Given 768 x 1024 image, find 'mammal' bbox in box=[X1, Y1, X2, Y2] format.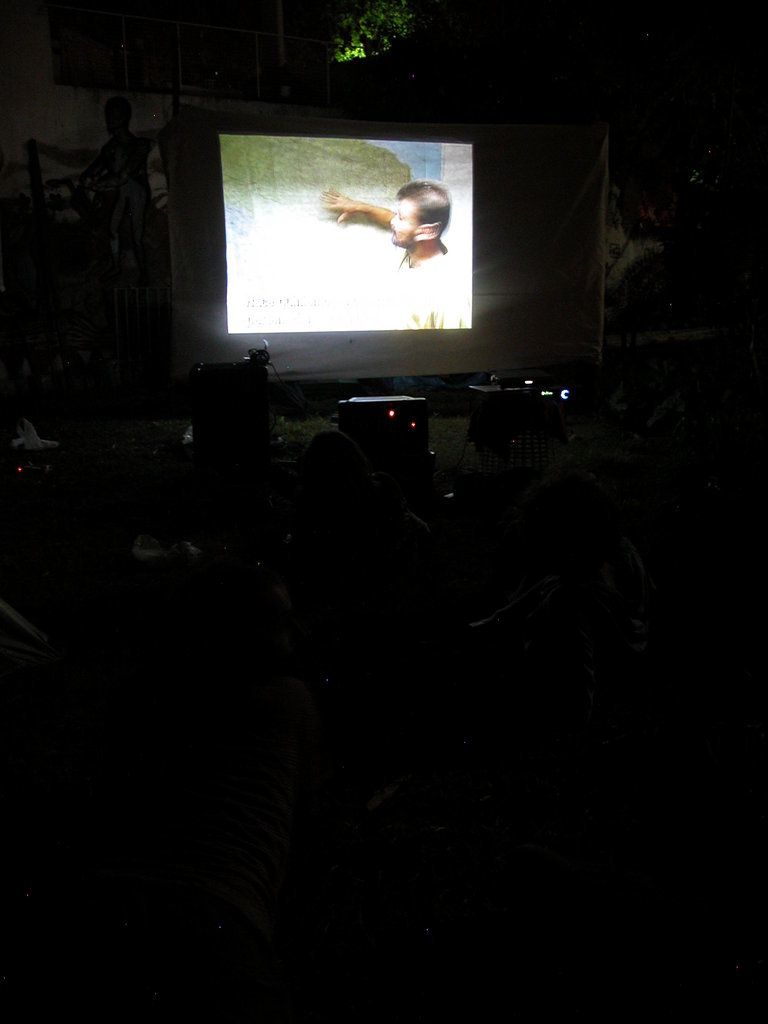
box=[345, 166, 458, 269].
